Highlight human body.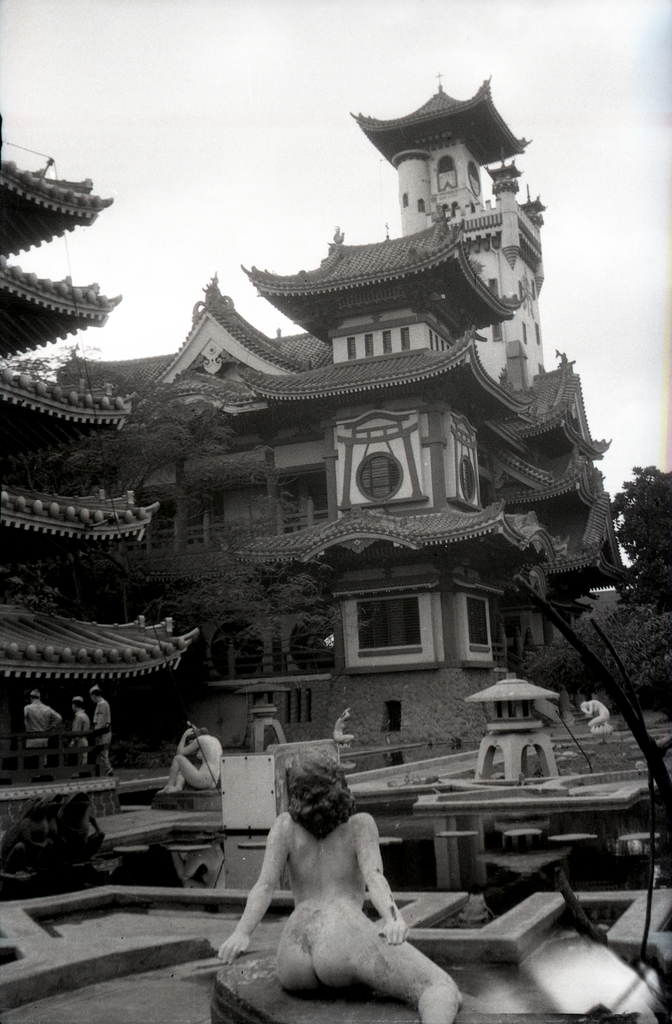
Highlighted region: <box>67,708,94,771</box>.
